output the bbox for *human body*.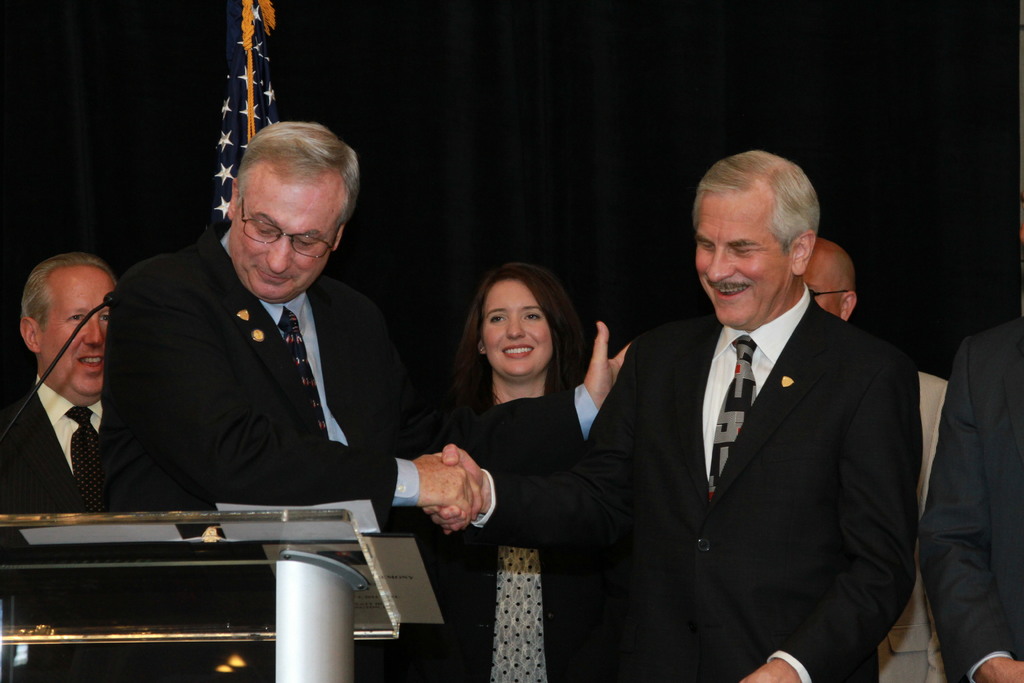
(2,373,102,682).
